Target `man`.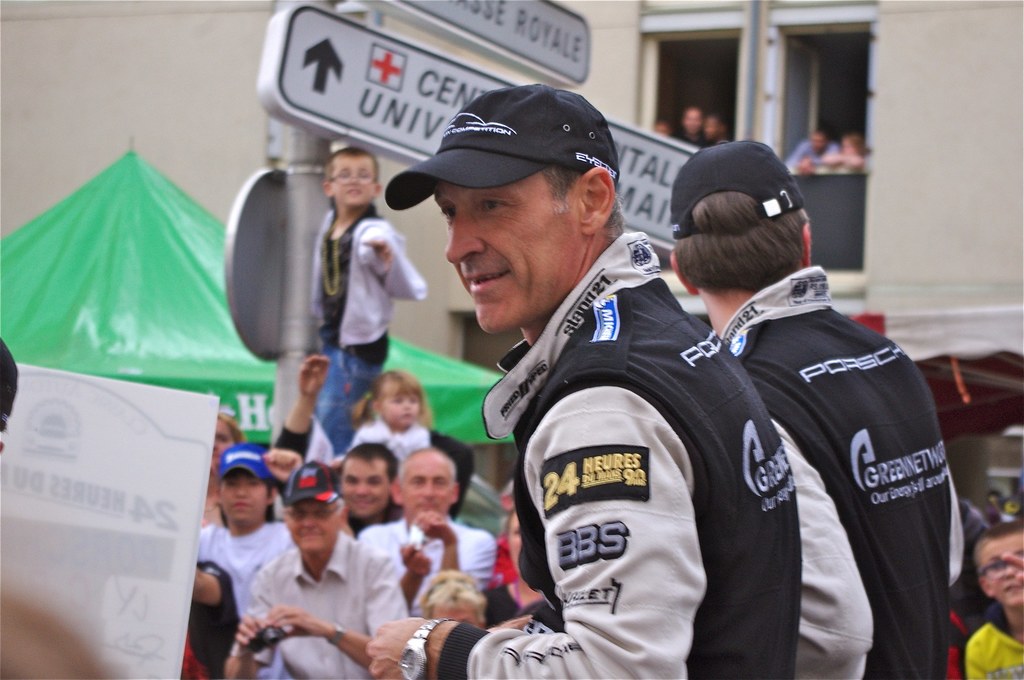
Target region: {"x1": 357, "y1": 83, "x2": 796, "y2": 679}.
